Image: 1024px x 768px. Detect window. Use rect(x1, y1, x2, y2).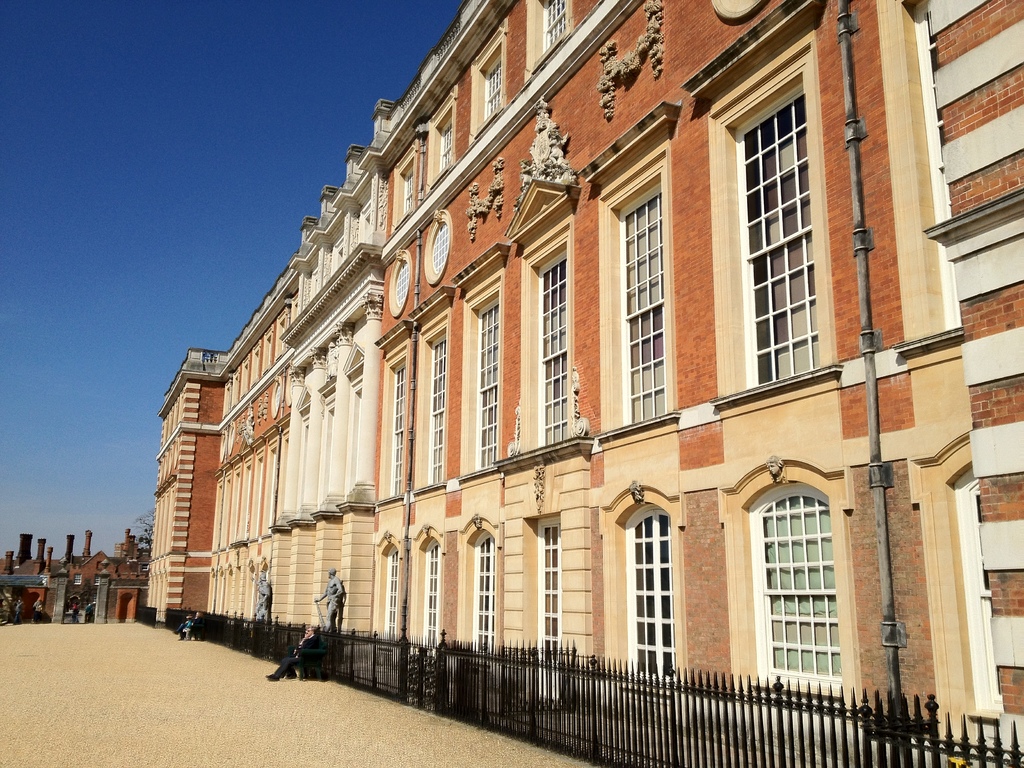
rect(476, 532, 496, 654).
